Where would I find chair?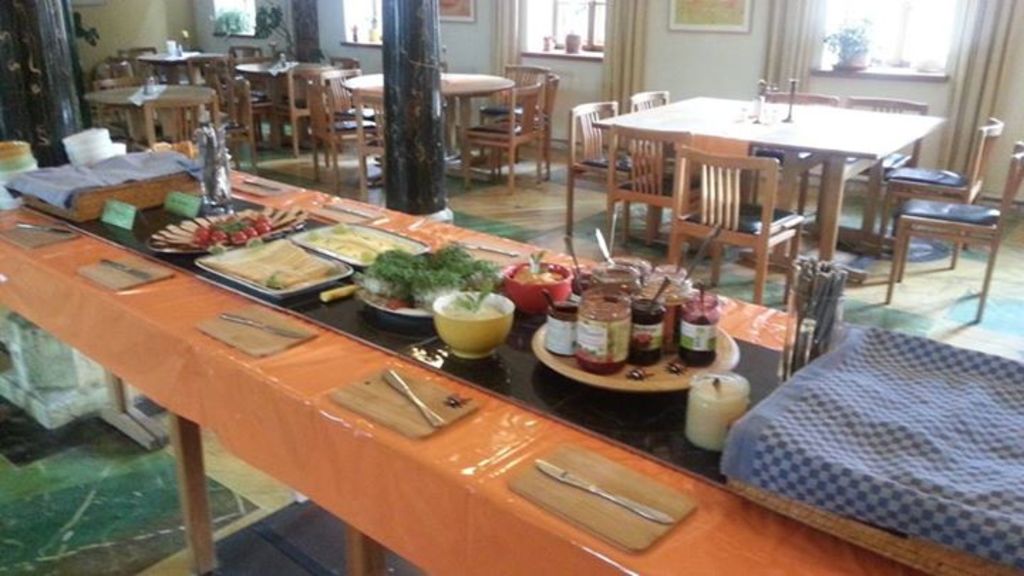
At (630,87,695,201).
